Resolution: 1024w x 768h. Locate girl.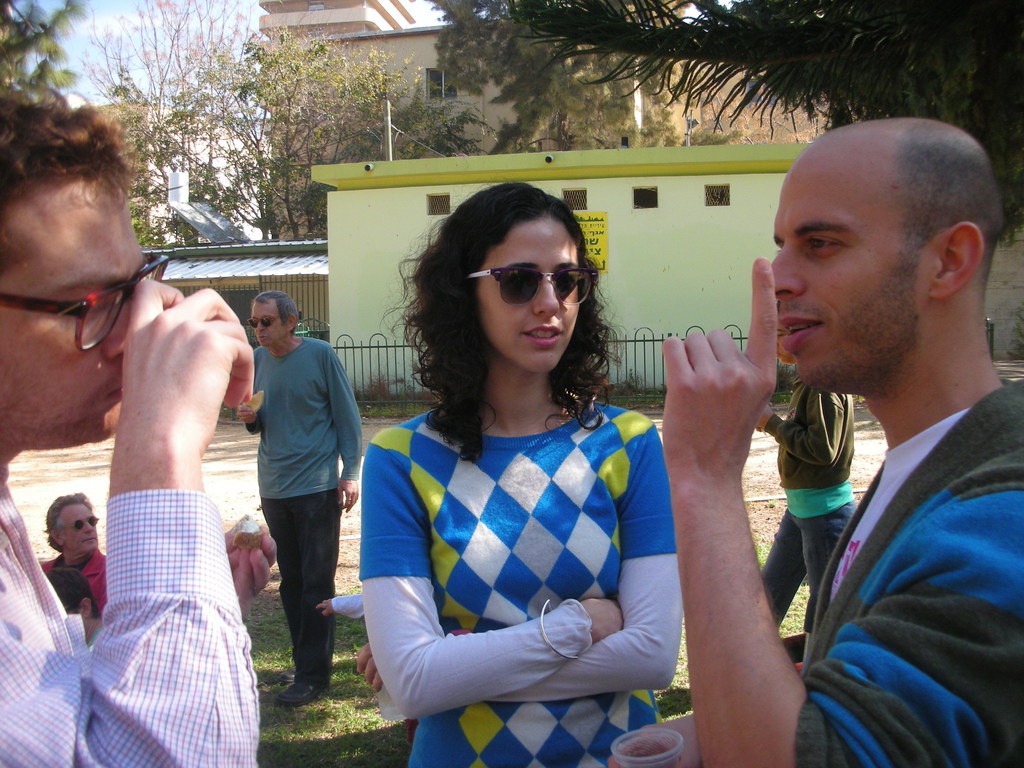
rect(360, 179, 684, 767).
